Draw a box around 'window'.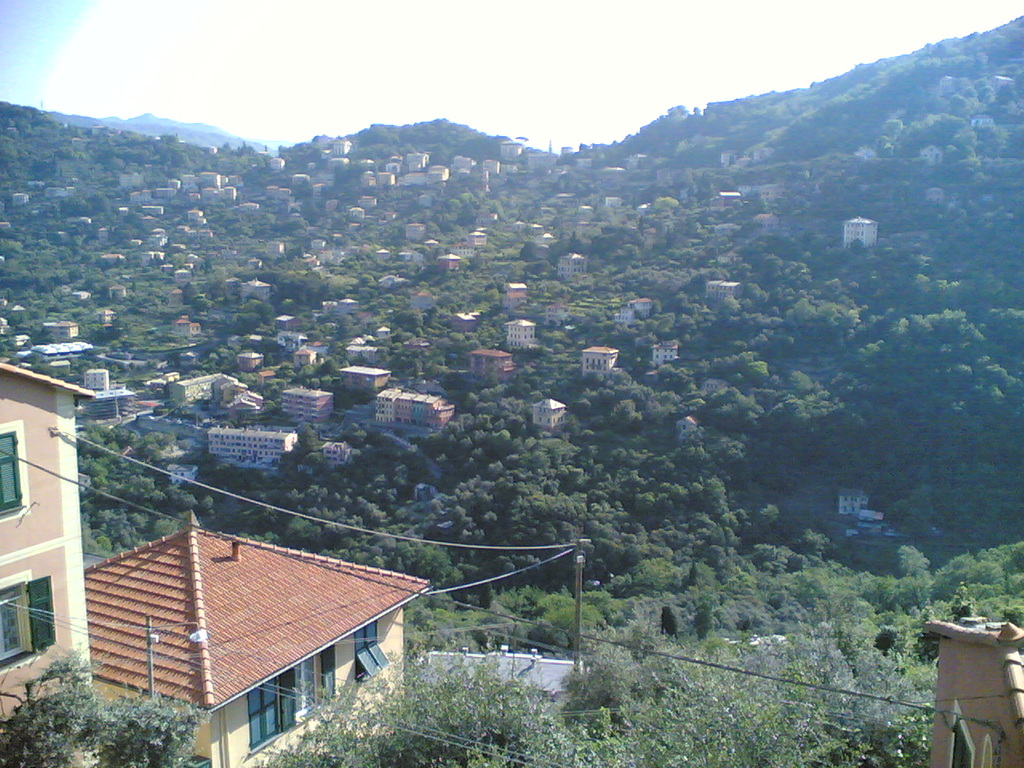
x1=0 y1=422 x2=34 y2=526.
